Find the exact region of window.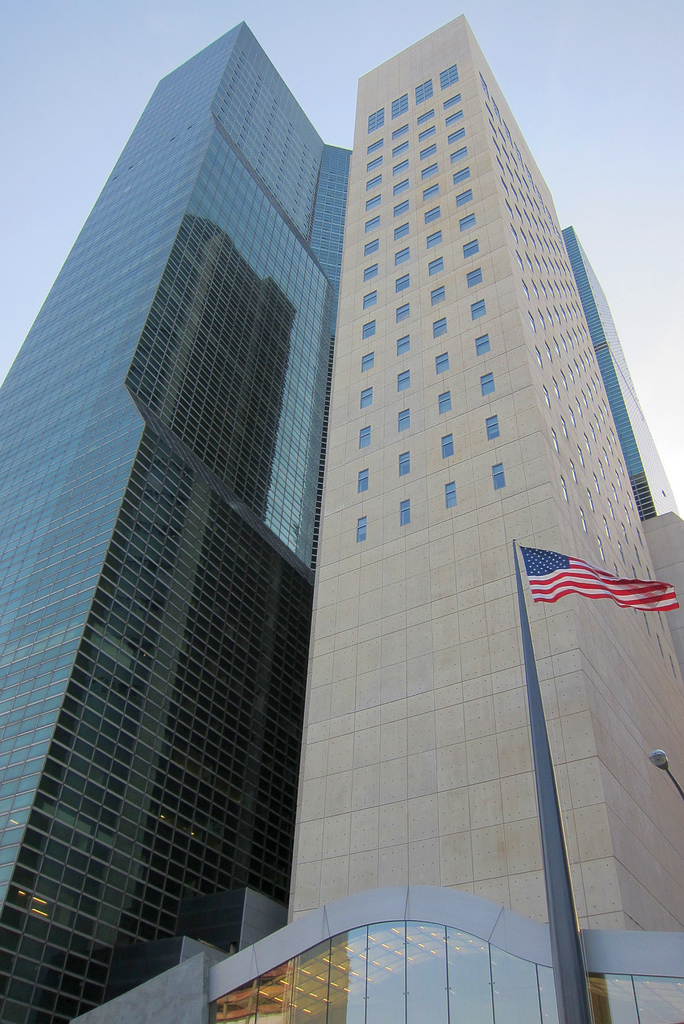
Exact region: [424,184,440,200].
